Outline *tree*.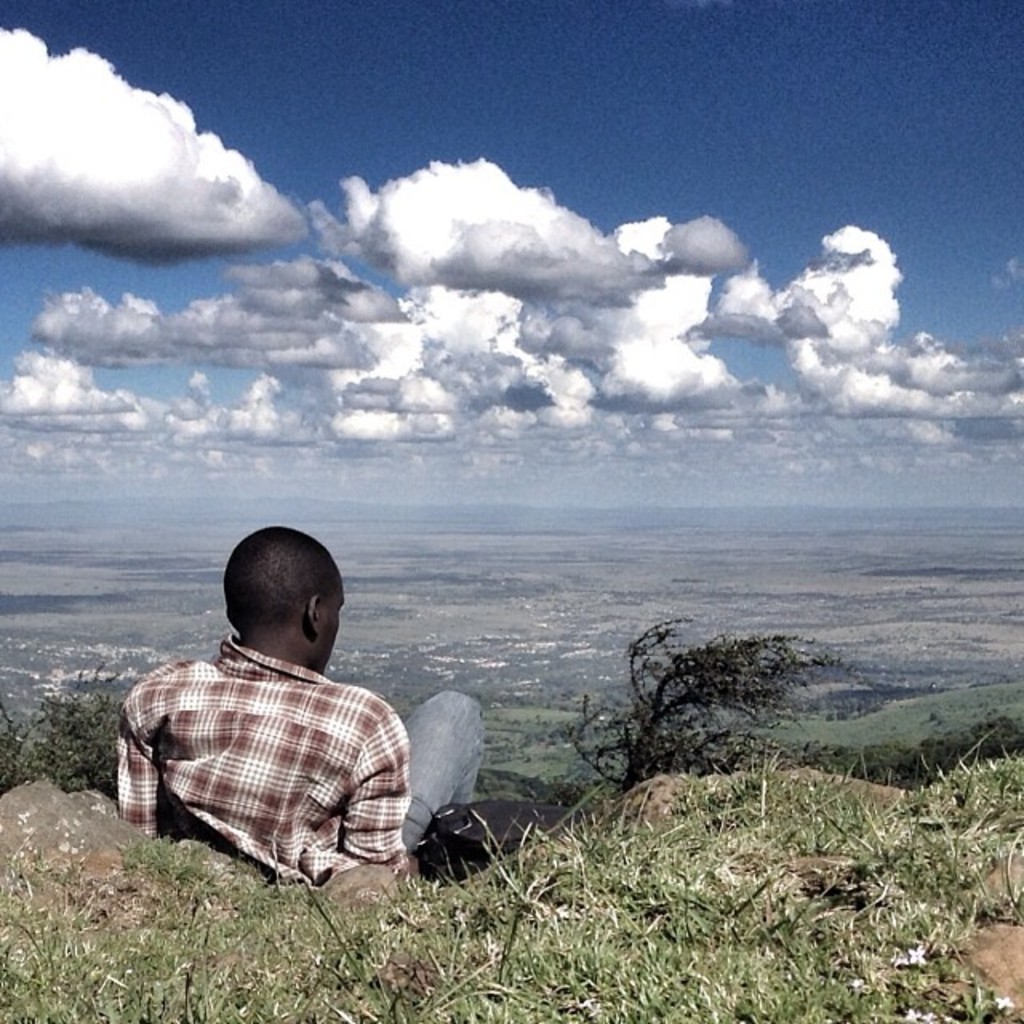
Outline: region(0, 650, 146, 827).
